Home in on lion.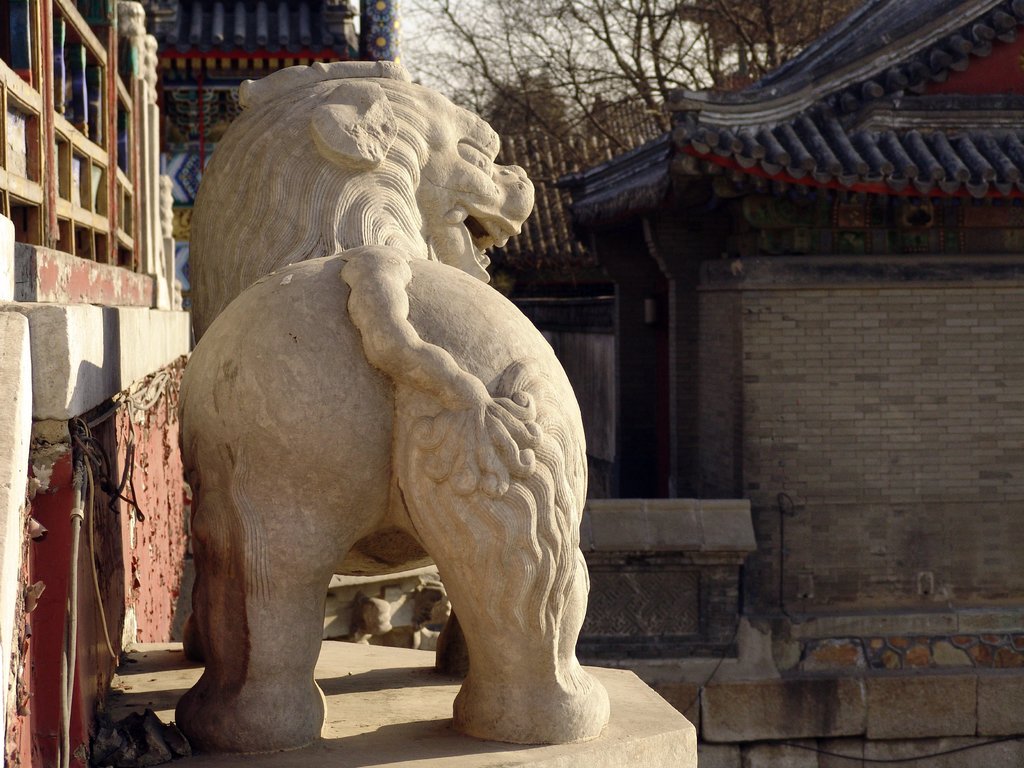
Homed in at box(177, 60, 612, 757).
